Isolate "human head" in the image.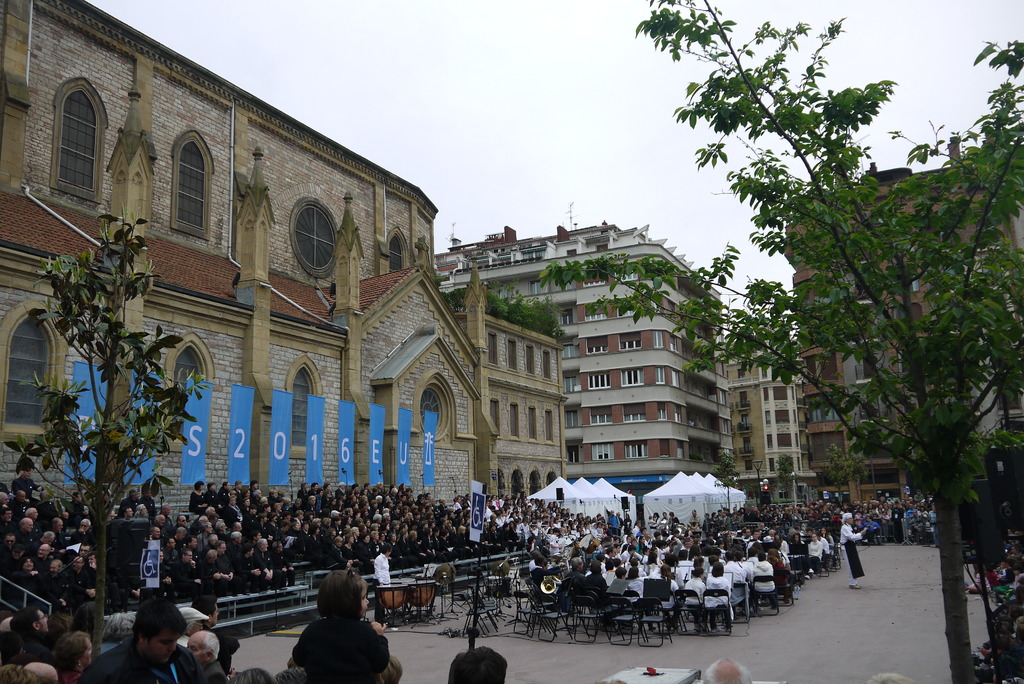
Isolated region: <bbox>215, 520, 228, 533</bbox>.
